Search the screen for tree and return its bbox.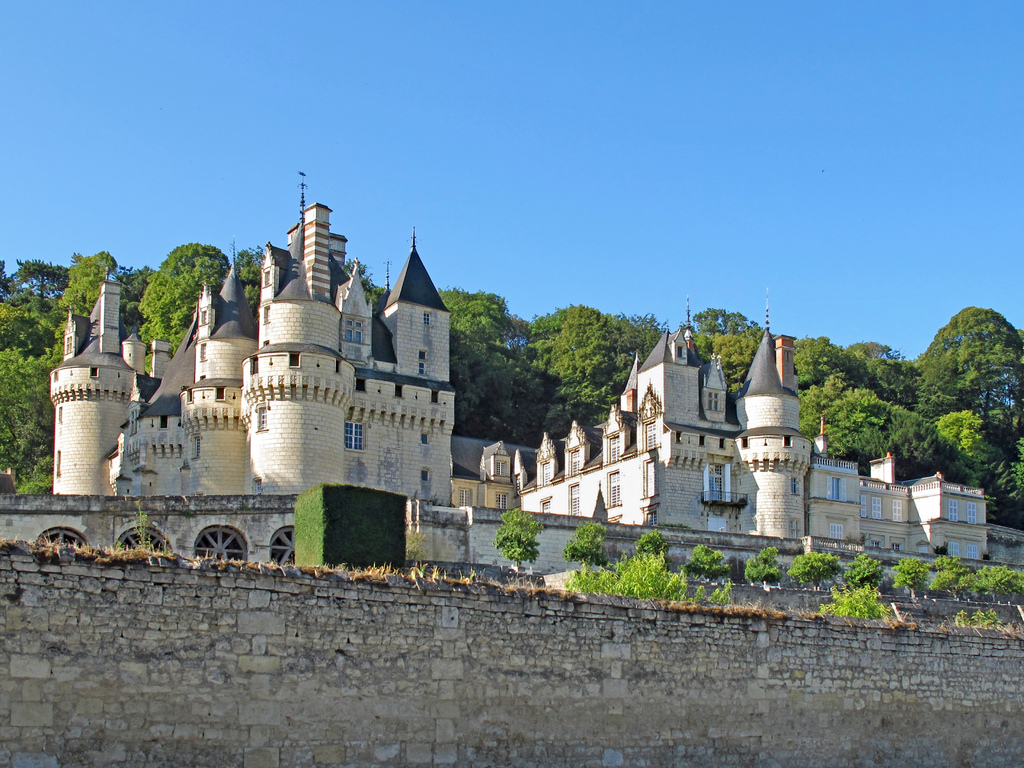
Found: (x1=0, y1=344, x2=63, y2=475).
